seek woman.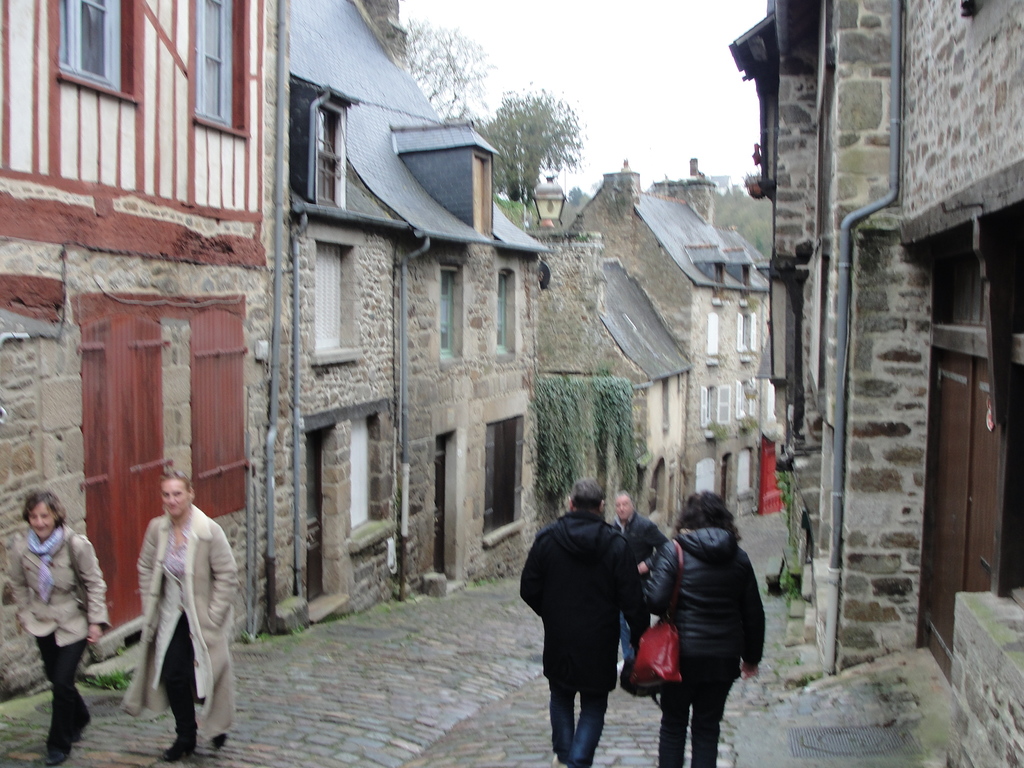
643,482,764,757.
